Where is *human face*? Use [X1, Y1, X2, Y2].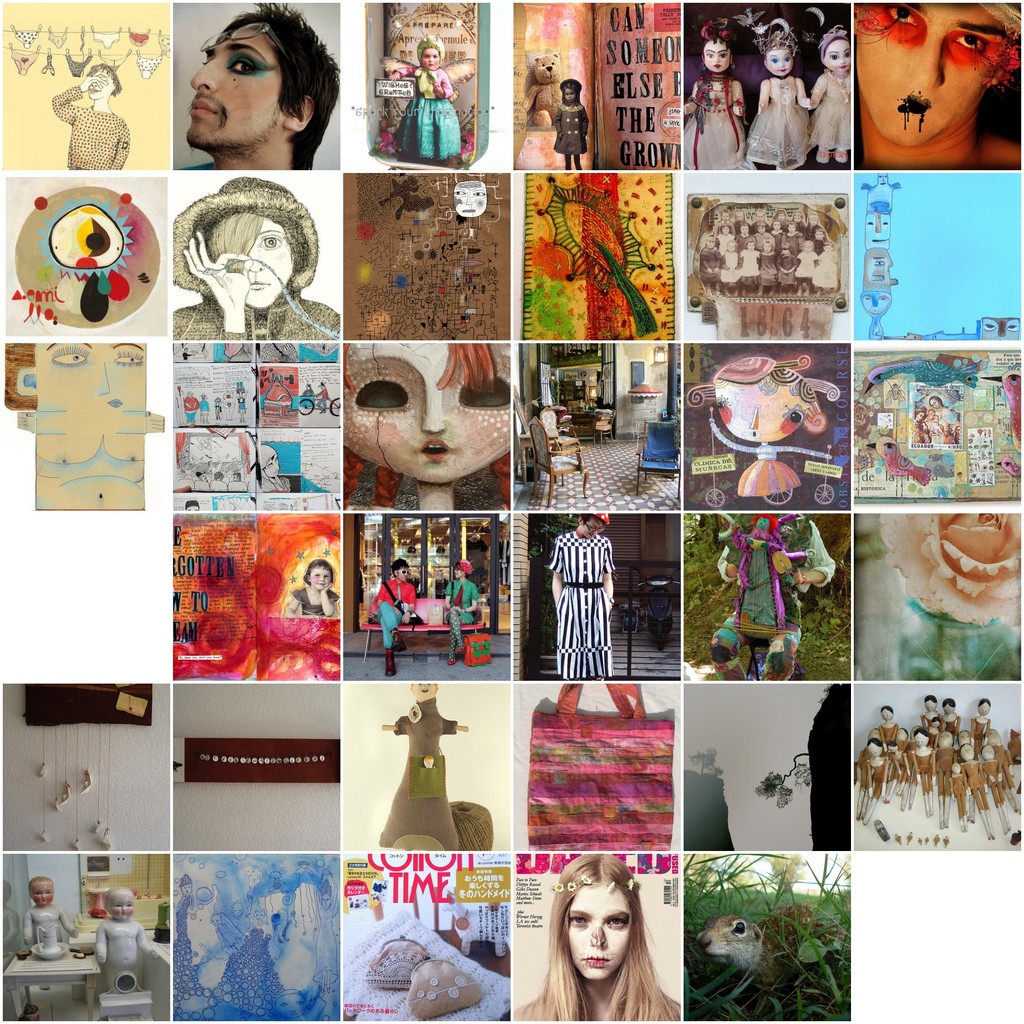
[419, 45, 443, 71].
